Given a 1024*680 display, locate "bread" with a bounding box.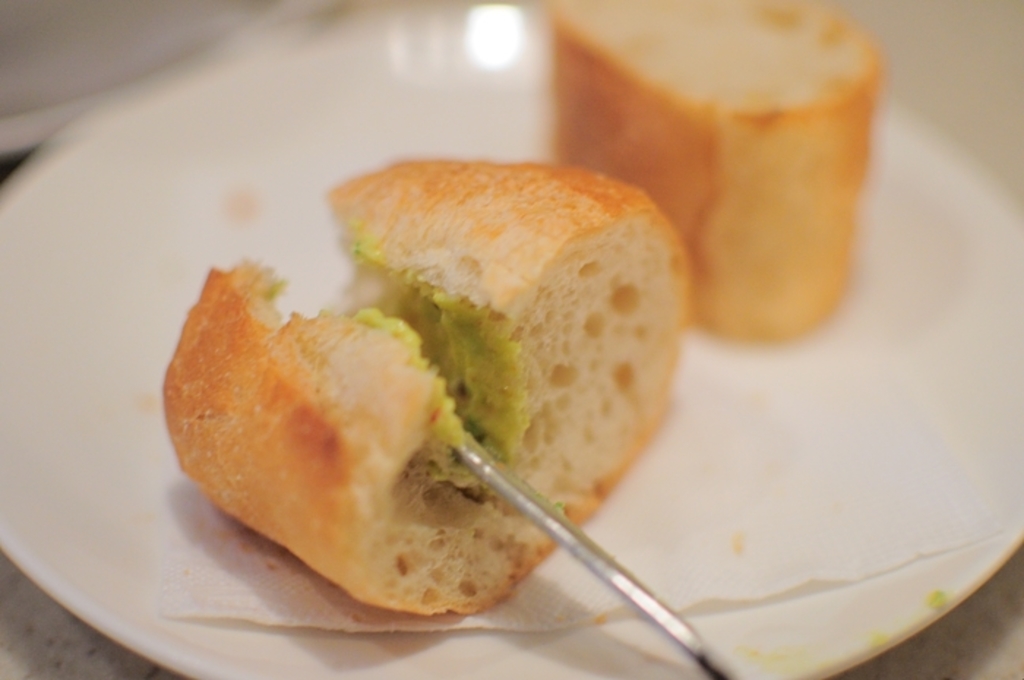
Located: bbox=(549, 0, 884, 338).
